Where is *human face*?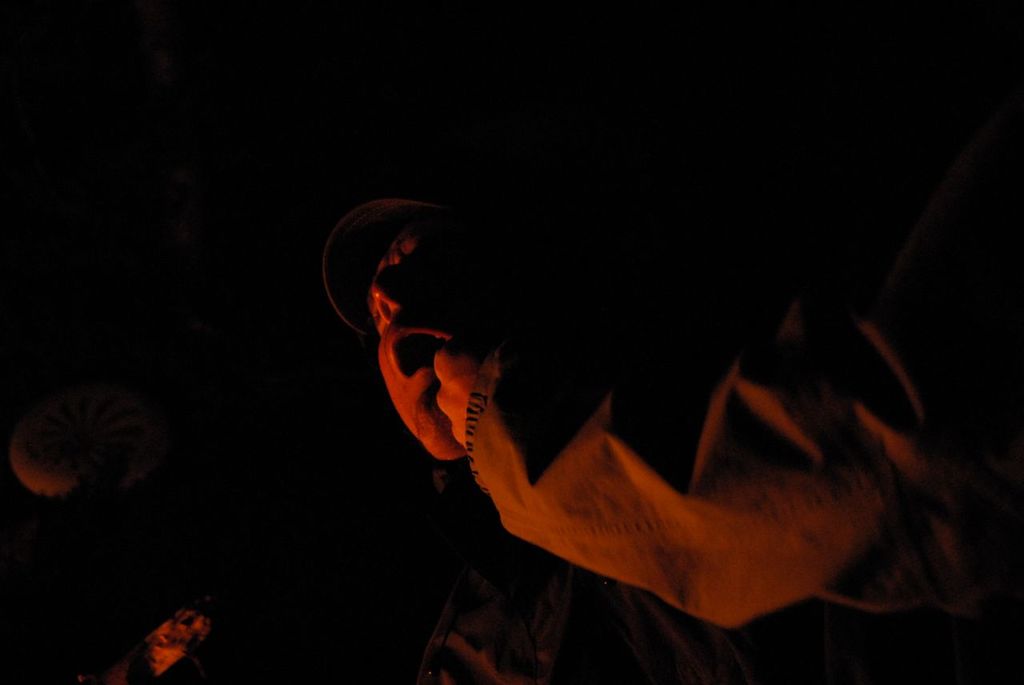
<bbox>364, 217, 466, 461</bbox>.
